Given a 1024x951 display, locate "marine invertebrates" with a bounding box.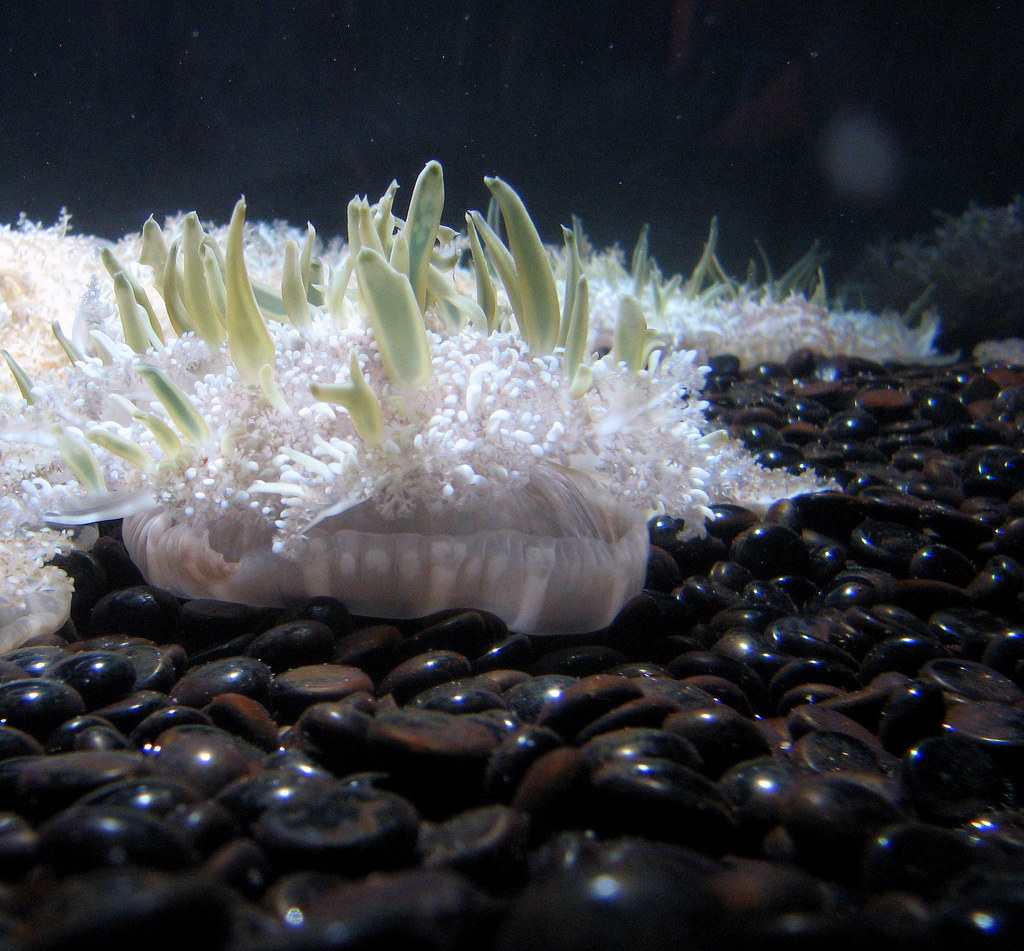
Located: <box>67,187,416,332</box>.
